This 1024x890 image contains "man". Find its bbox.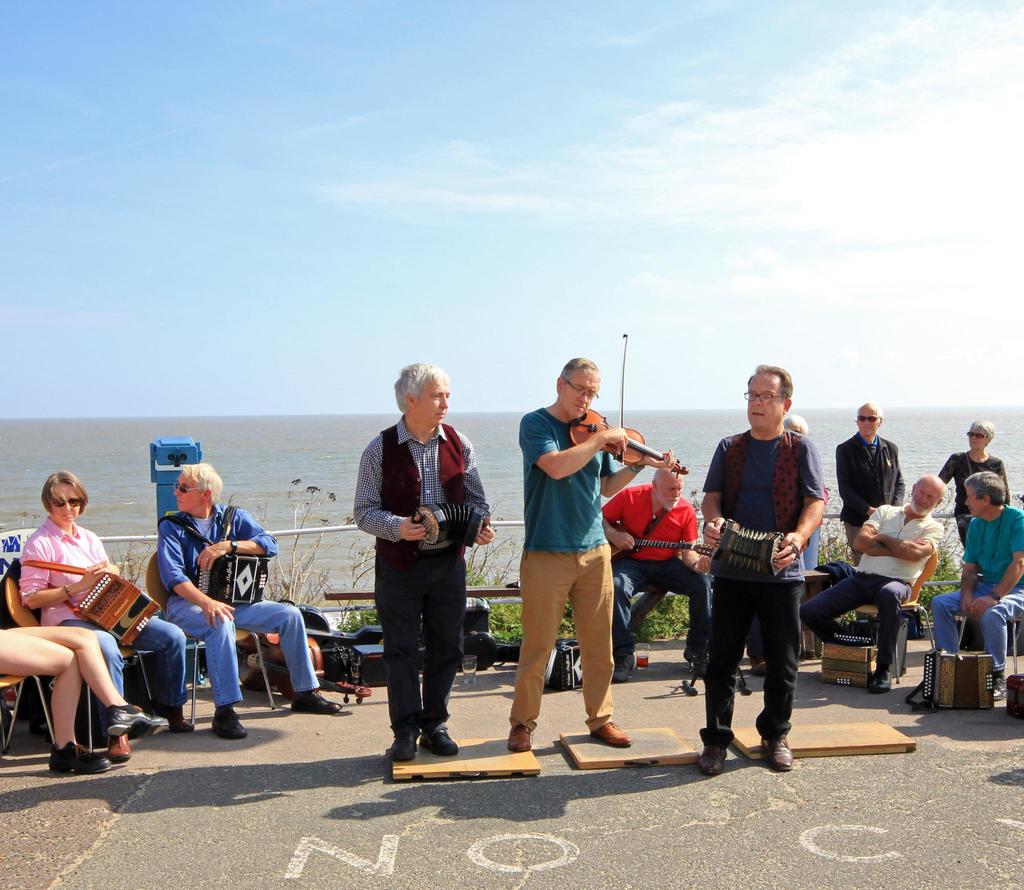
<box>157,457,352,735</box>.
